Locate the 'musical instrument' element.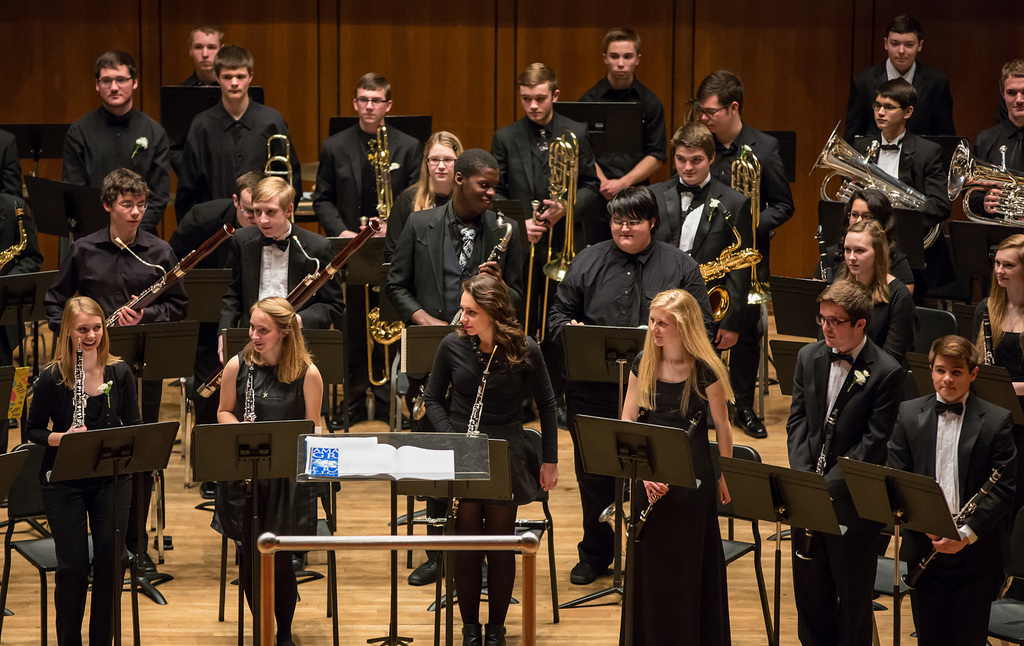
Element bbox: l=947, t=138, r=1023, b=228.
